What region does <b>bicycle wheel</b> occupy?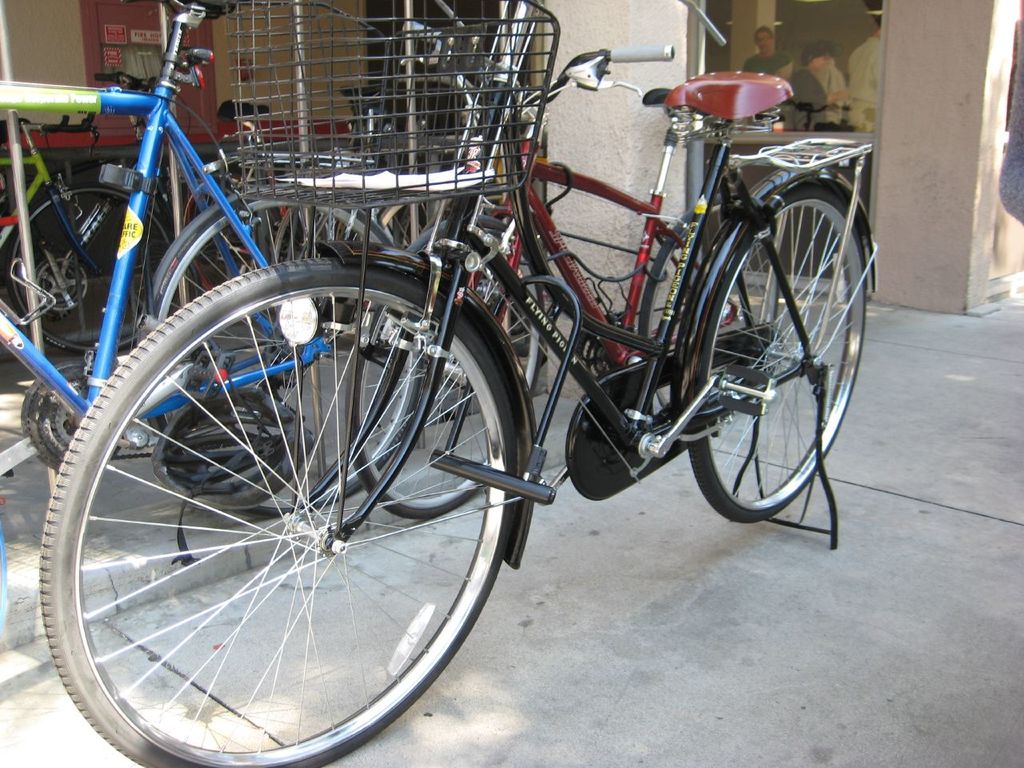
detection(6, 182, 176, 354).
